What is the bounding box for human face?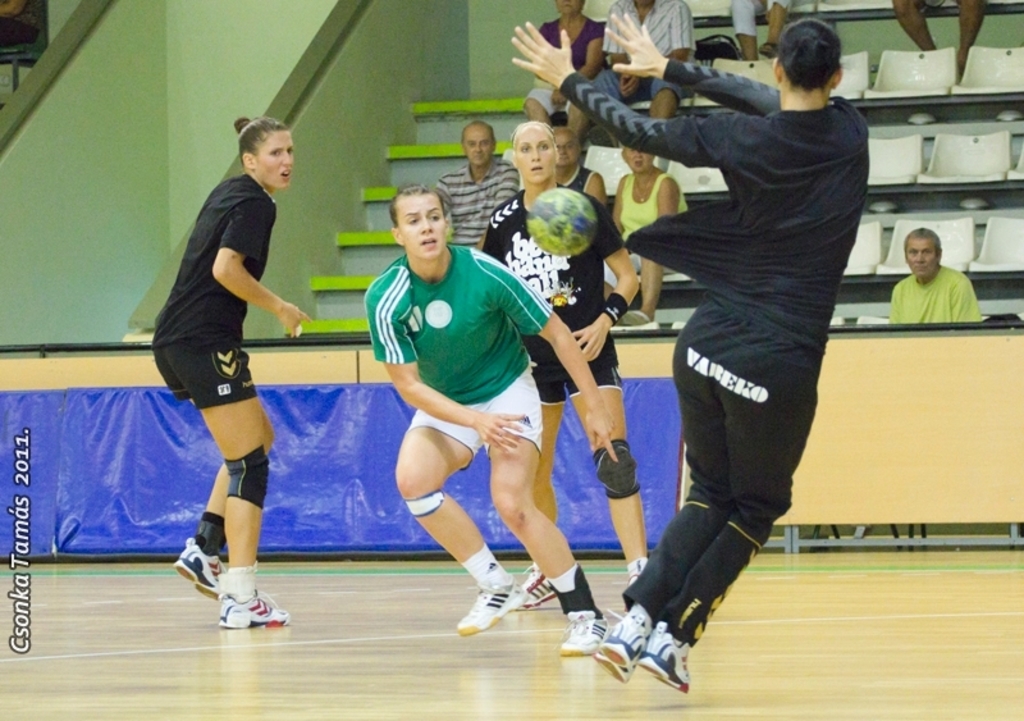
bbox(515, 126, 554, 183).
